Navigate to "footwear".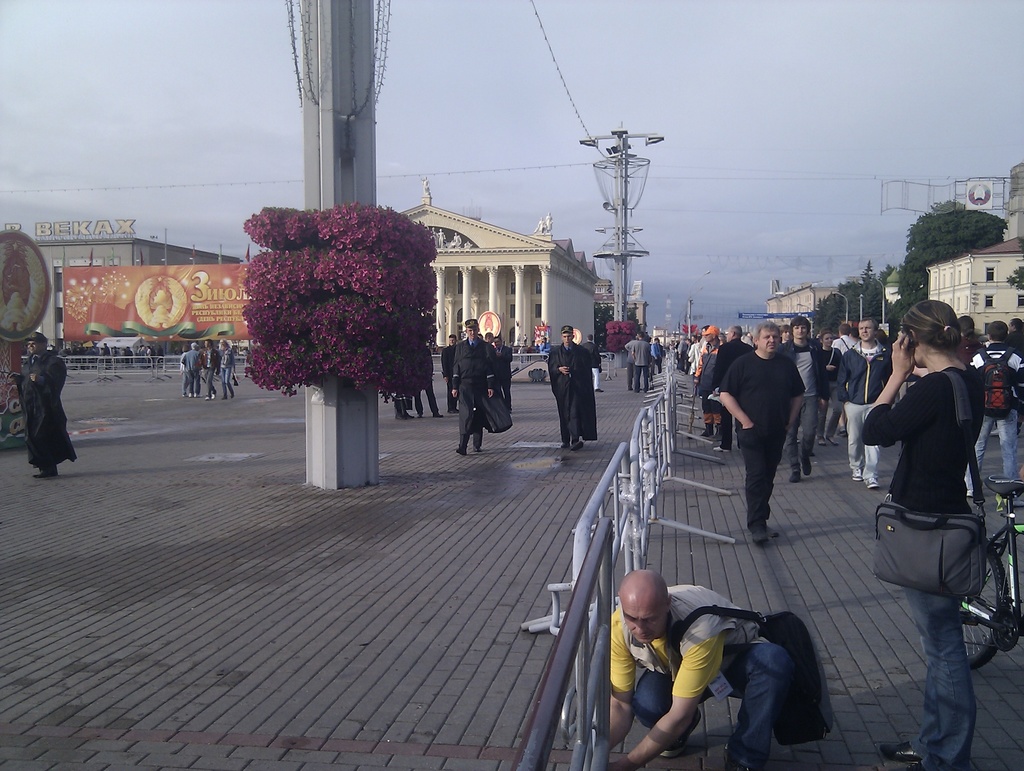
Navigation target: bbox=[661, 742, 689, 760].
